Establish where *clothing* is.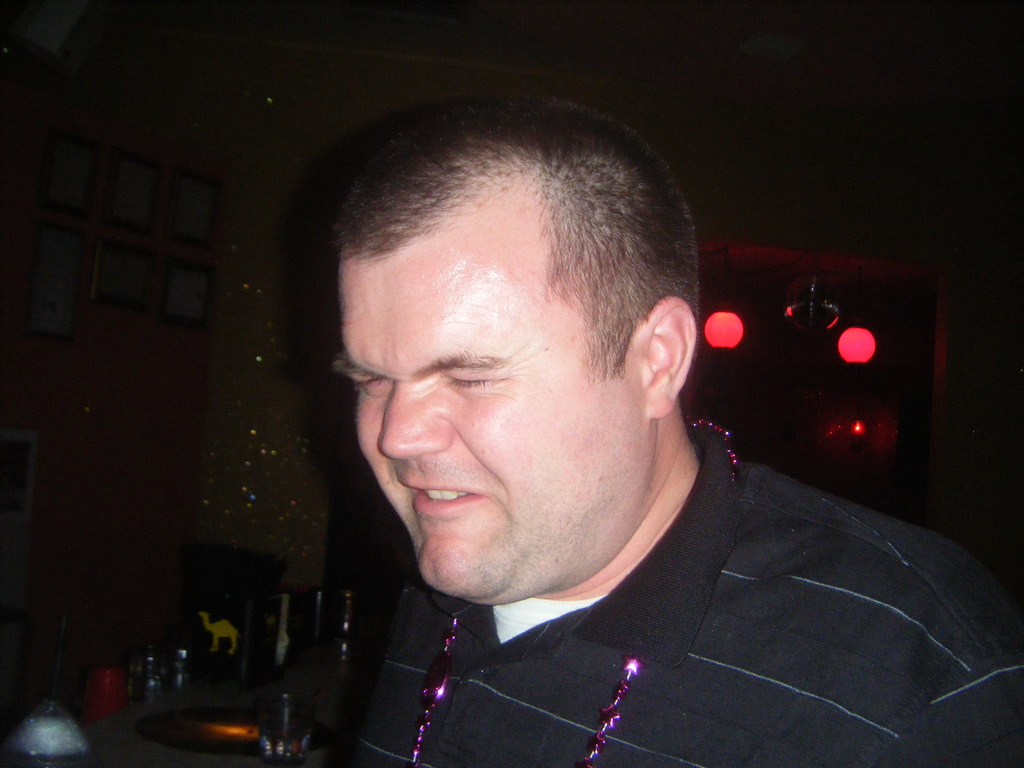
Established at 266:422:1023:758.
